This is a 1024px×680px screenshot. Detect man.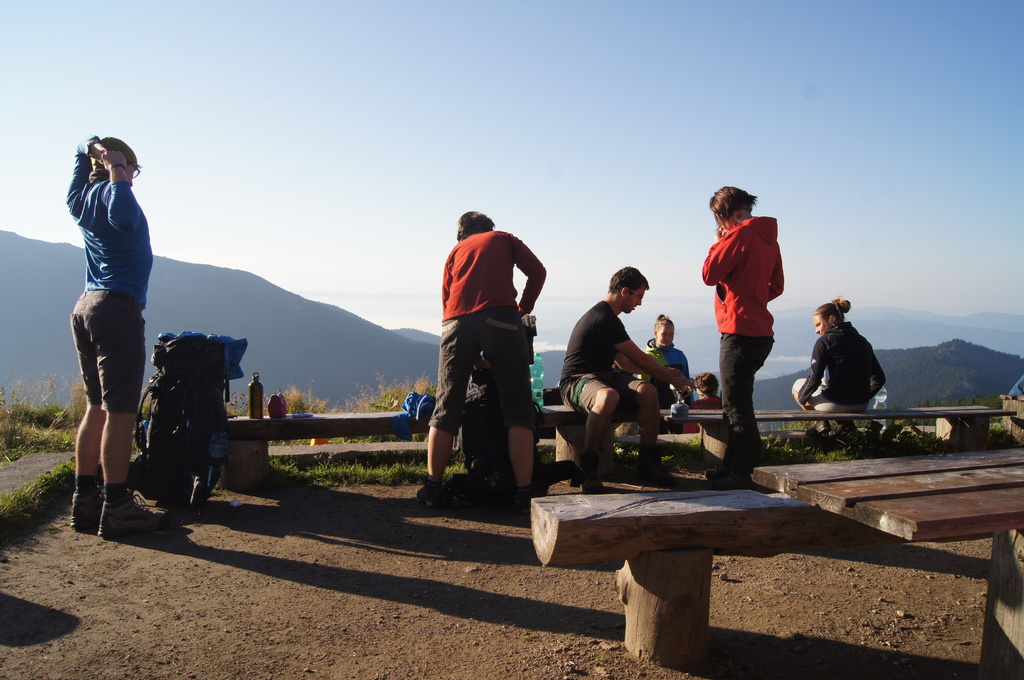
l=564, t=266, r=708, b=496.
